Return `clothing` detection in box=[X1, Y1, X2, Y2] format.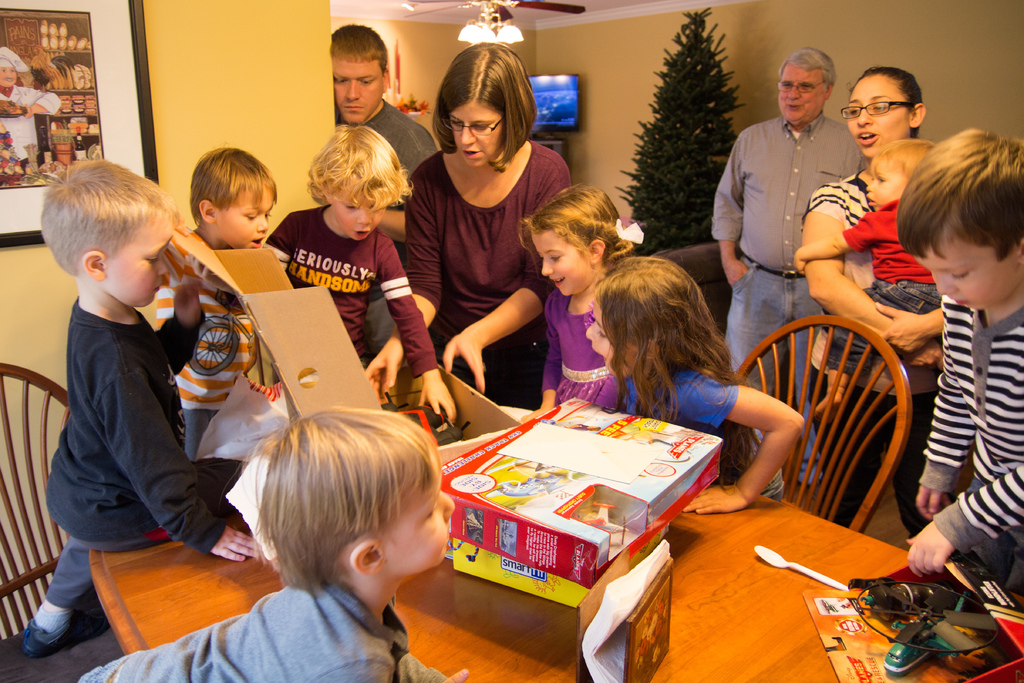
box=[38, 232, 216, 618].
